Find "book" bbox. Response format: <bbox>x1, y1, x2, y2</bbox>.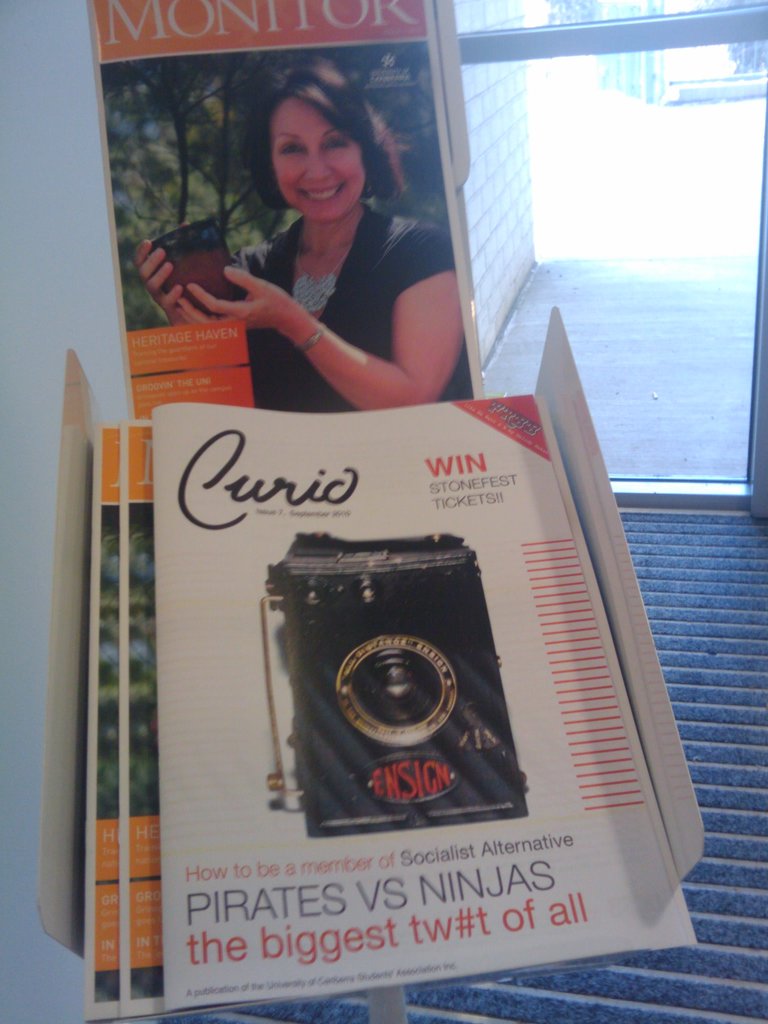
<bbox>335, 364, 692, 973</bbox>.
